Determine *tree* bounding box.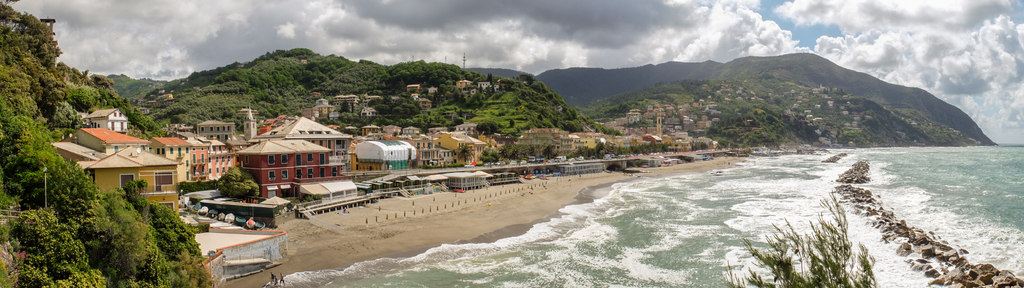
Determined: 538:145:558:160.
